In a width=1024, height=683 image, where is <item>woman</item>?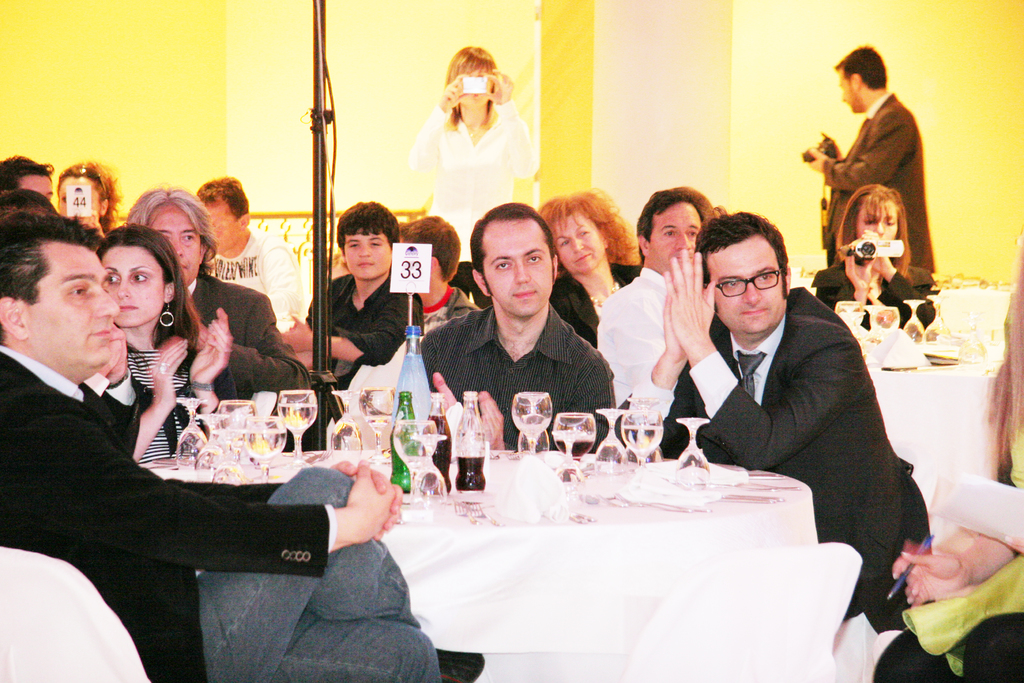
region(811, 185, 939, 331).
